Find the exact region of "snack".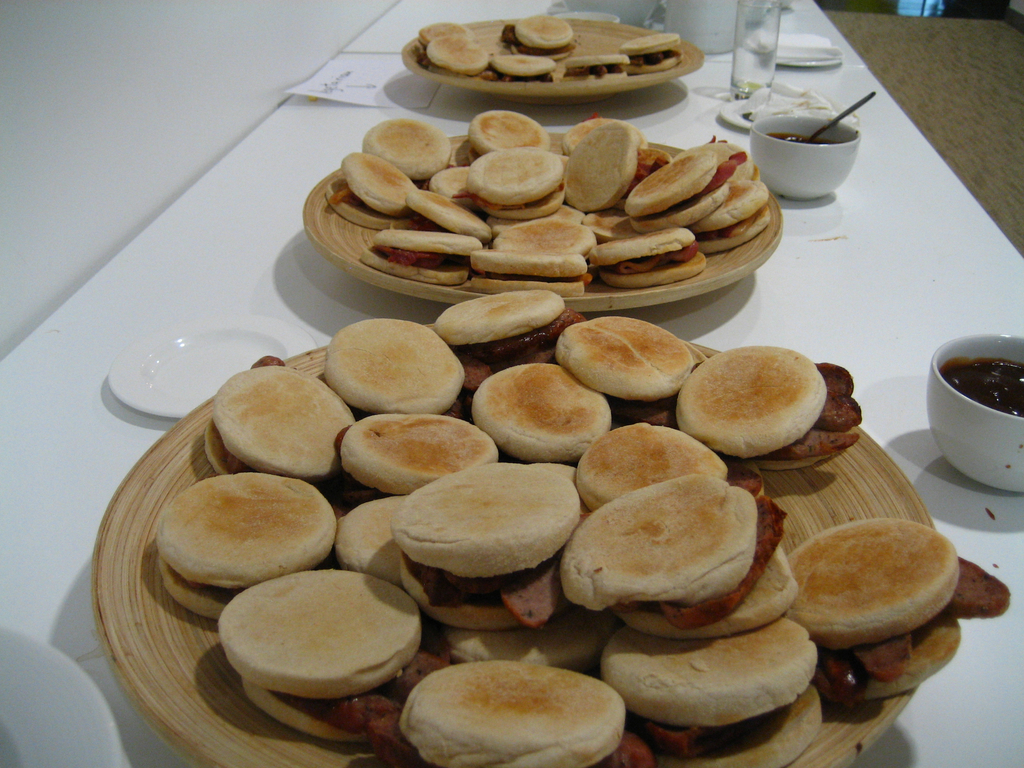
Exact region: Rect(419, 20, 464, 45).
